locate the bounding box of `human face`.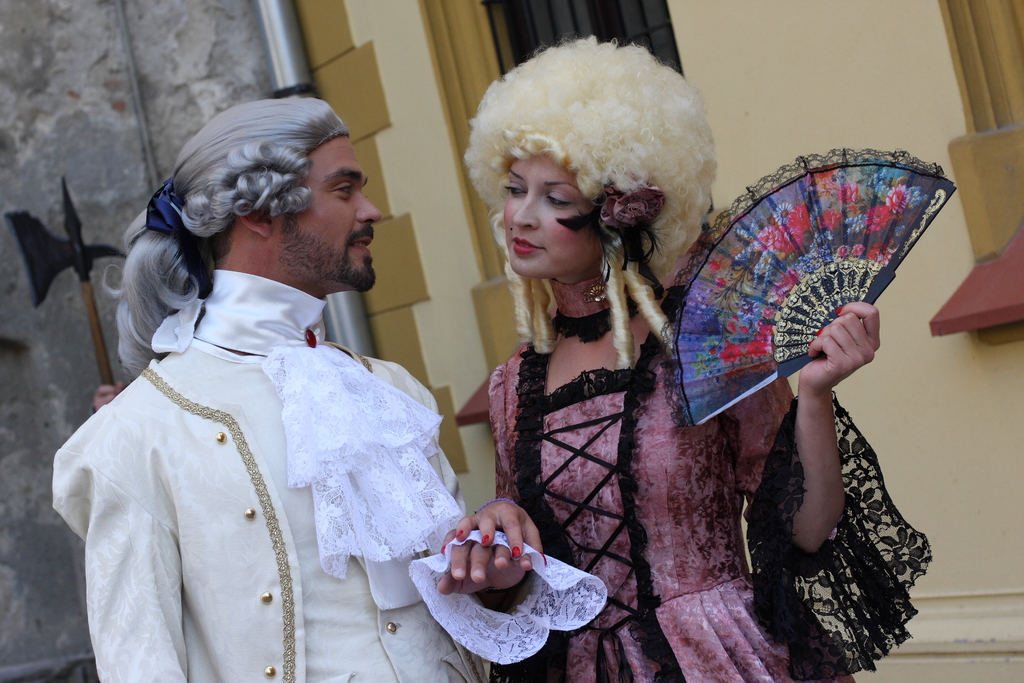
Bounding box: 506, 154, 601, 280.
